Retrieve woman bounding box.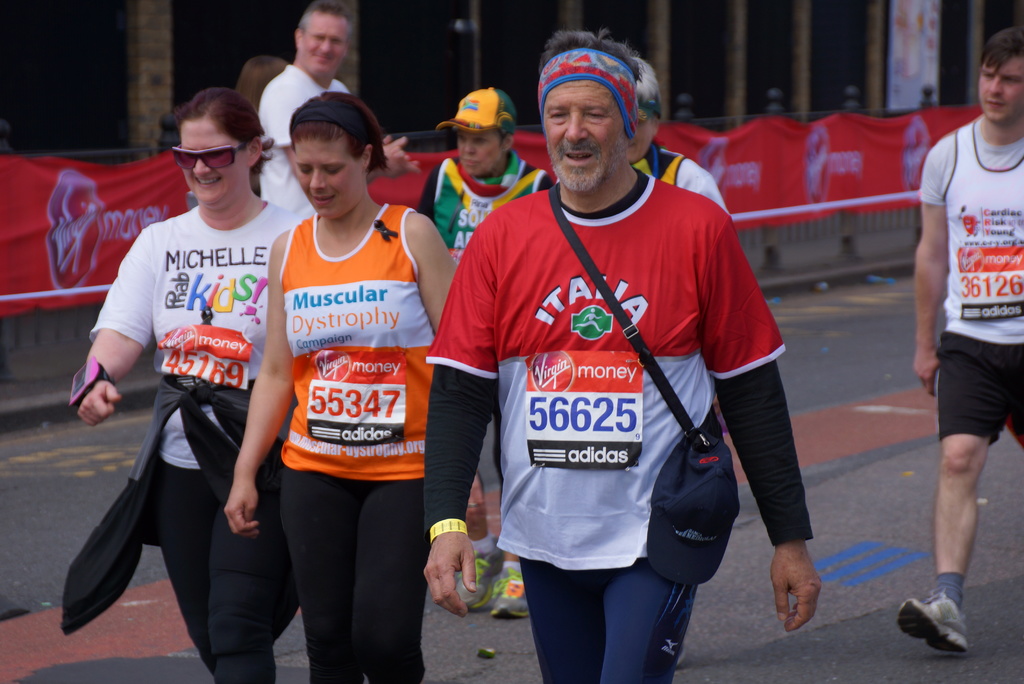
Bounding box: (left=230, top=50, right=291, bottom=113).
